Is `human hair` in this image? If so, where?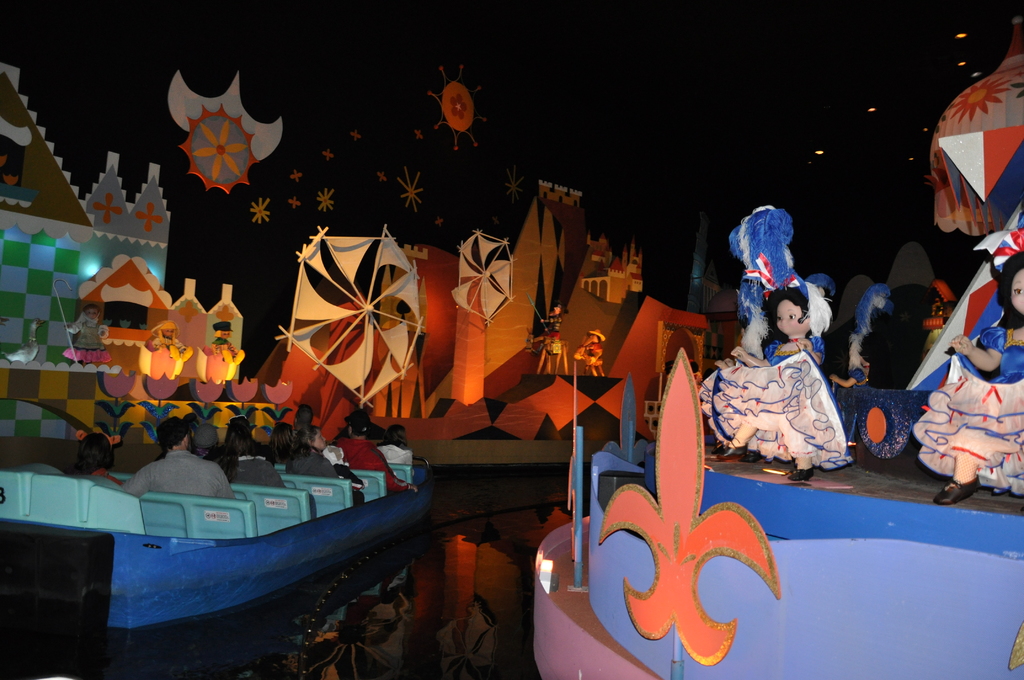
Yes, at crop(763, 286, 812, 344).
